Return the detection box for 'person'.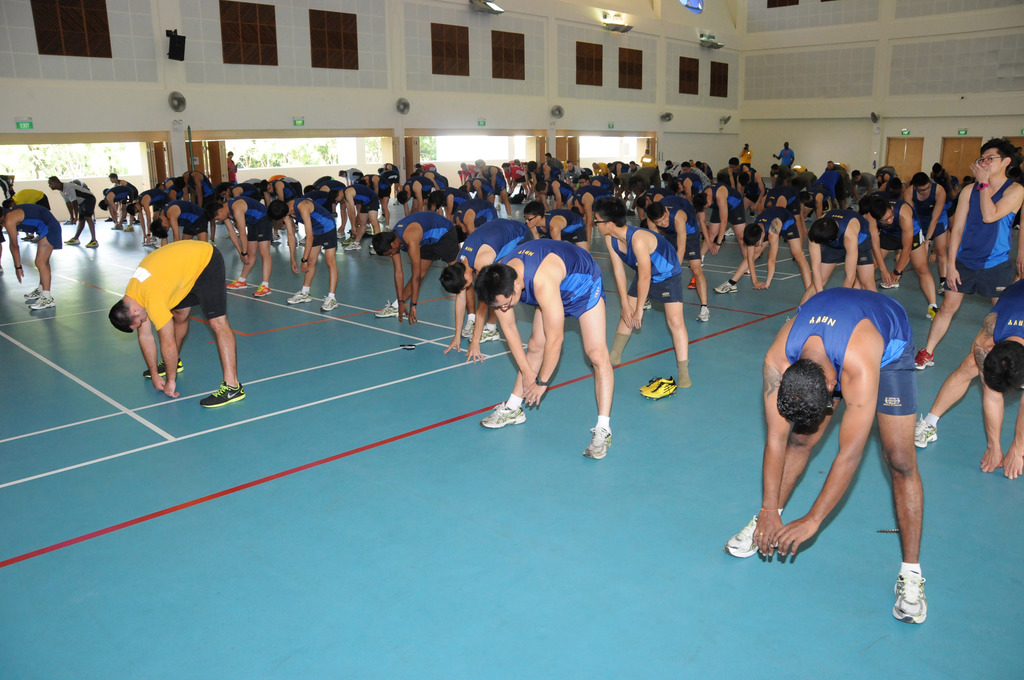
[0,197,63,319].
